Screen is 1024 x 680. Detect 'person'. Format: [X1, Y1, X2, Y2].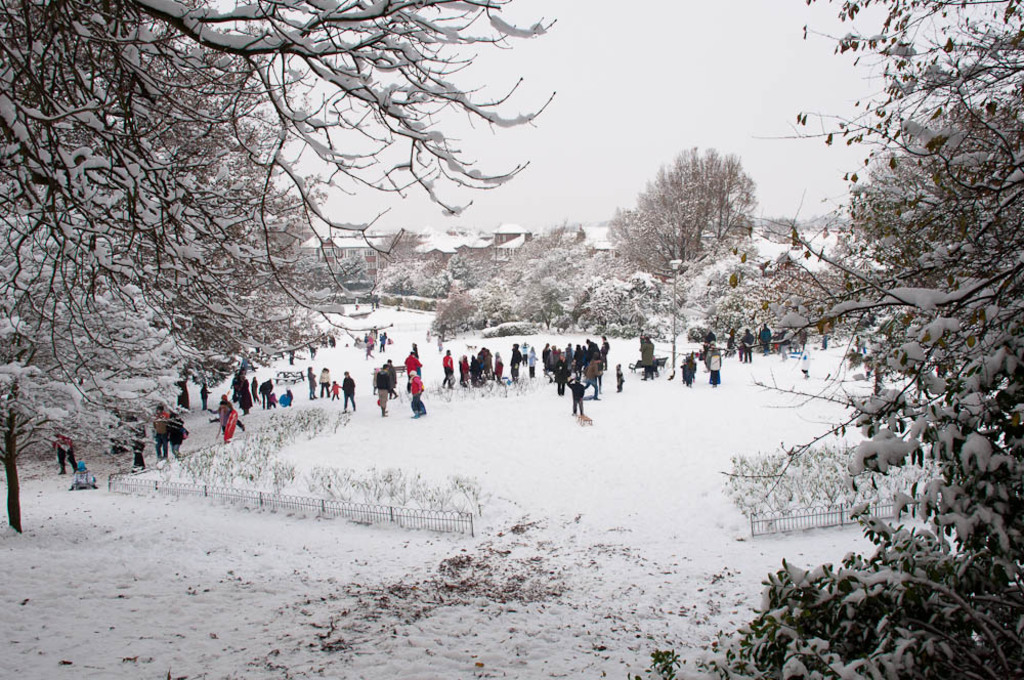
[758, 323, 767, 355].
